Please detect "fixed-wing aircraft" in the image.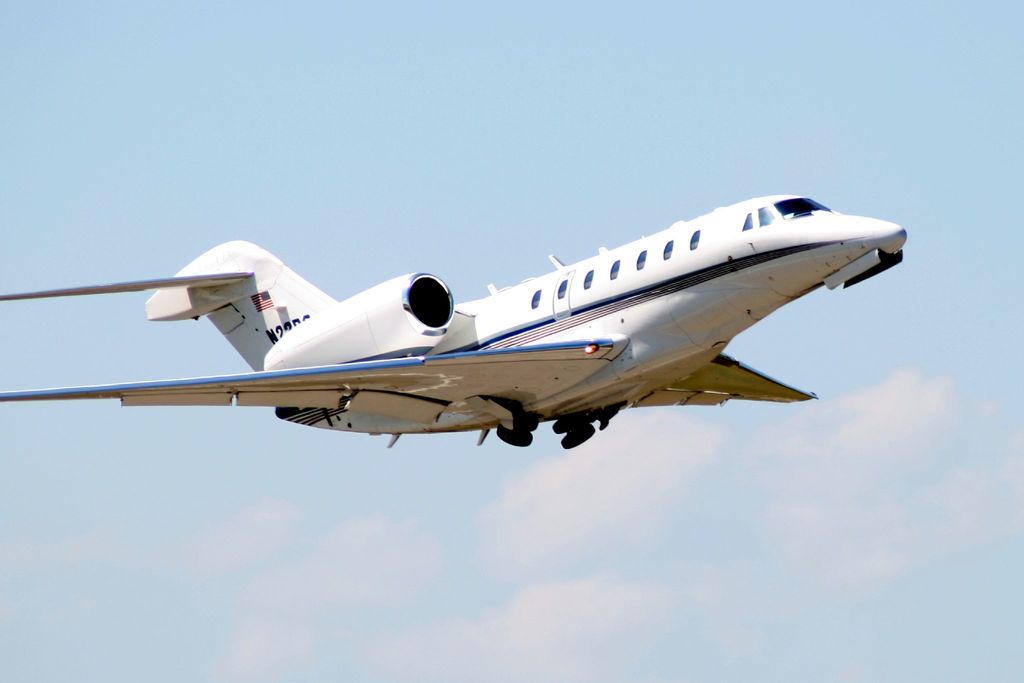
{"x1": 5, "y1": 190, "x2": 909, "y2": 452}.
